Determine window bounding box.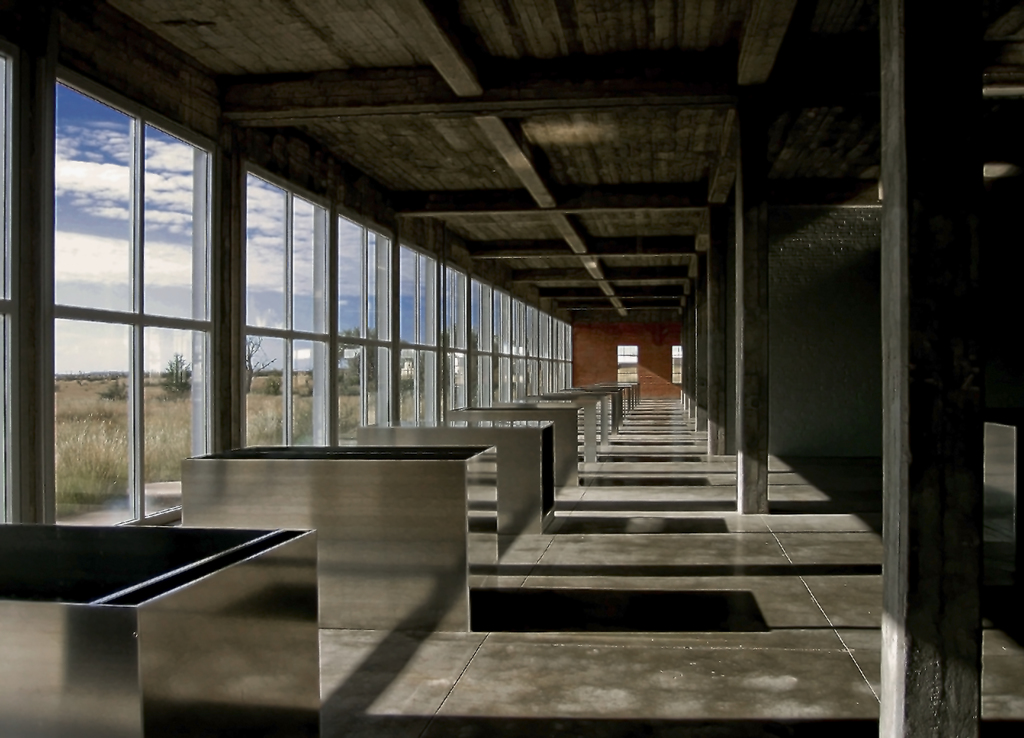
Determined: (x1=670, y1=340, x2=680, y2=384).
